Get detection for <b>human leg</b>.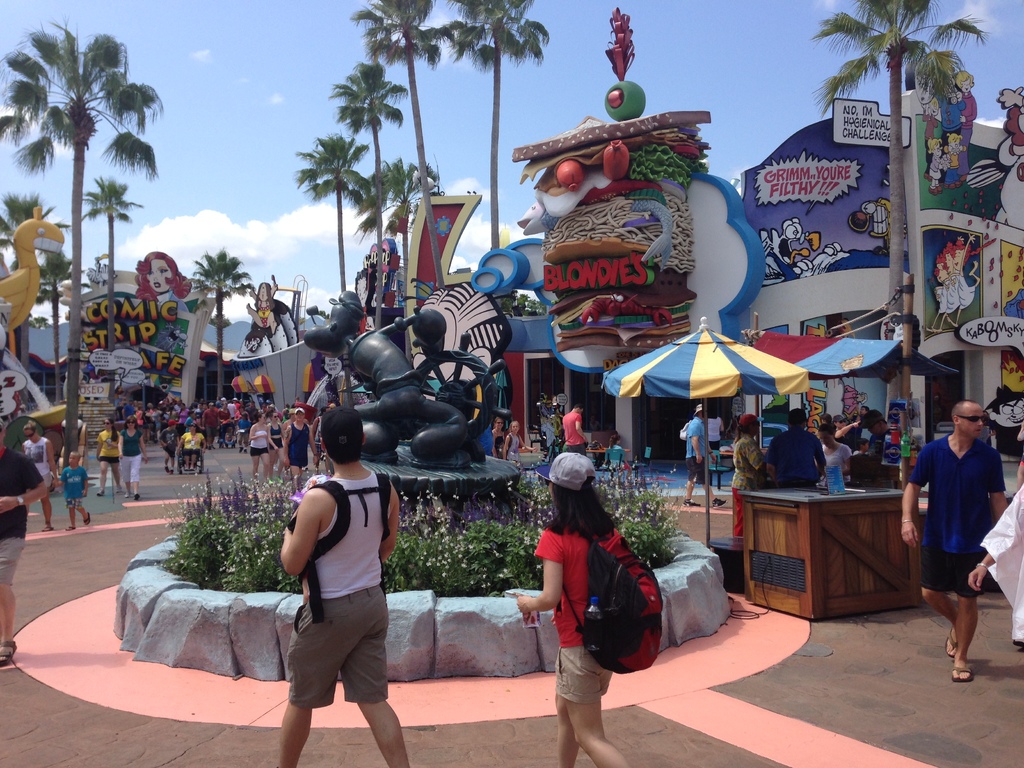
Detection: {"x1": 109, "y1": 457, "x2": 123, "y2": 494}.
